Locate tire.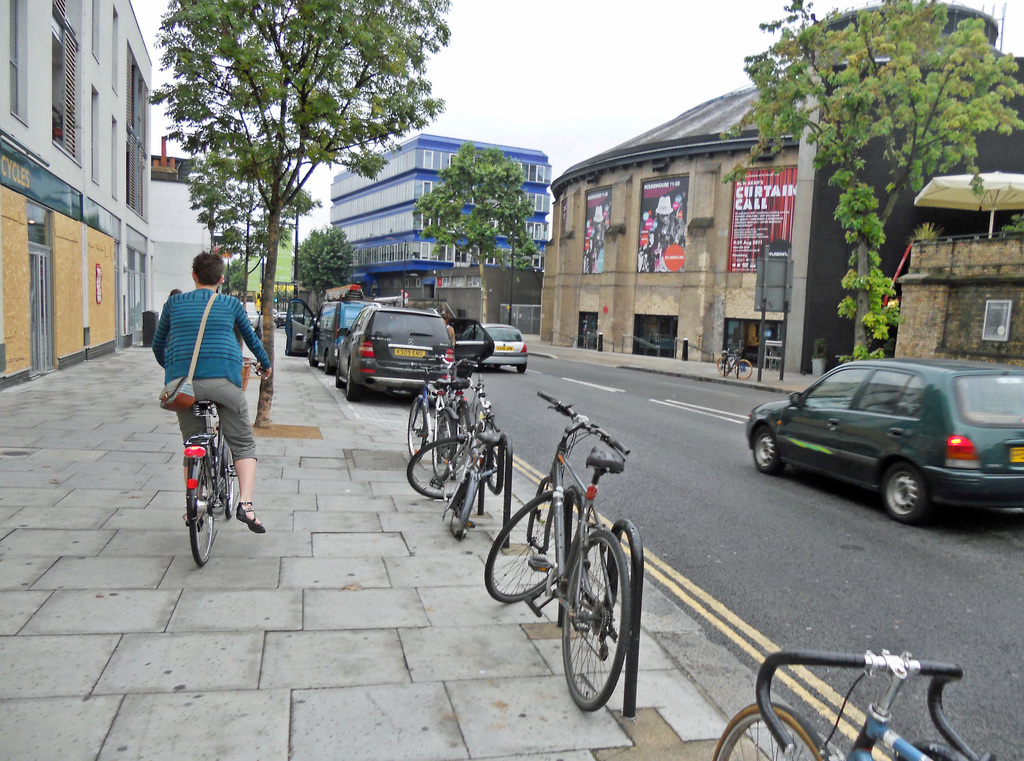
Bounding box: (516, 364, 527, 373).
